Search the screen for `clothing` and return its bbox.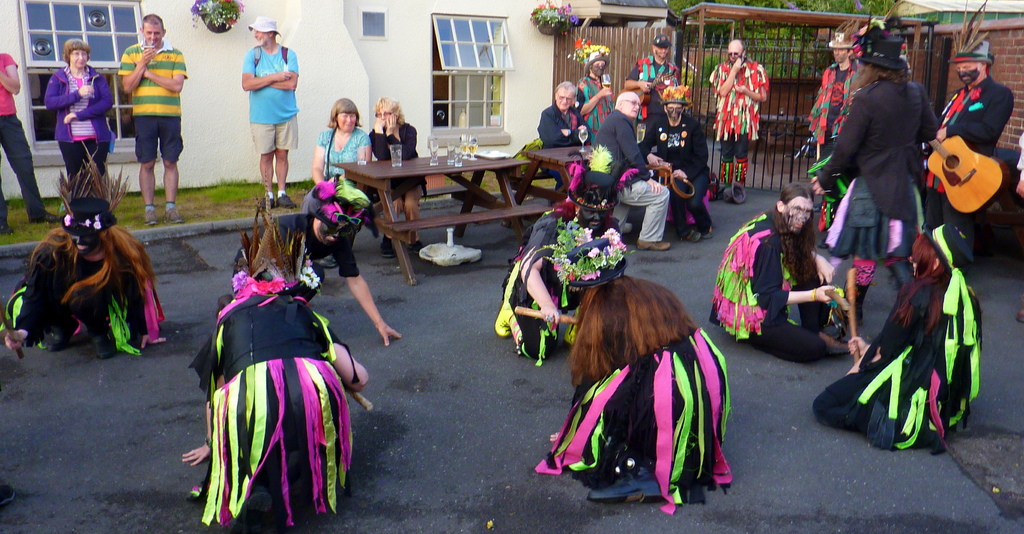
Found: region(709, 51, 769, 187).
